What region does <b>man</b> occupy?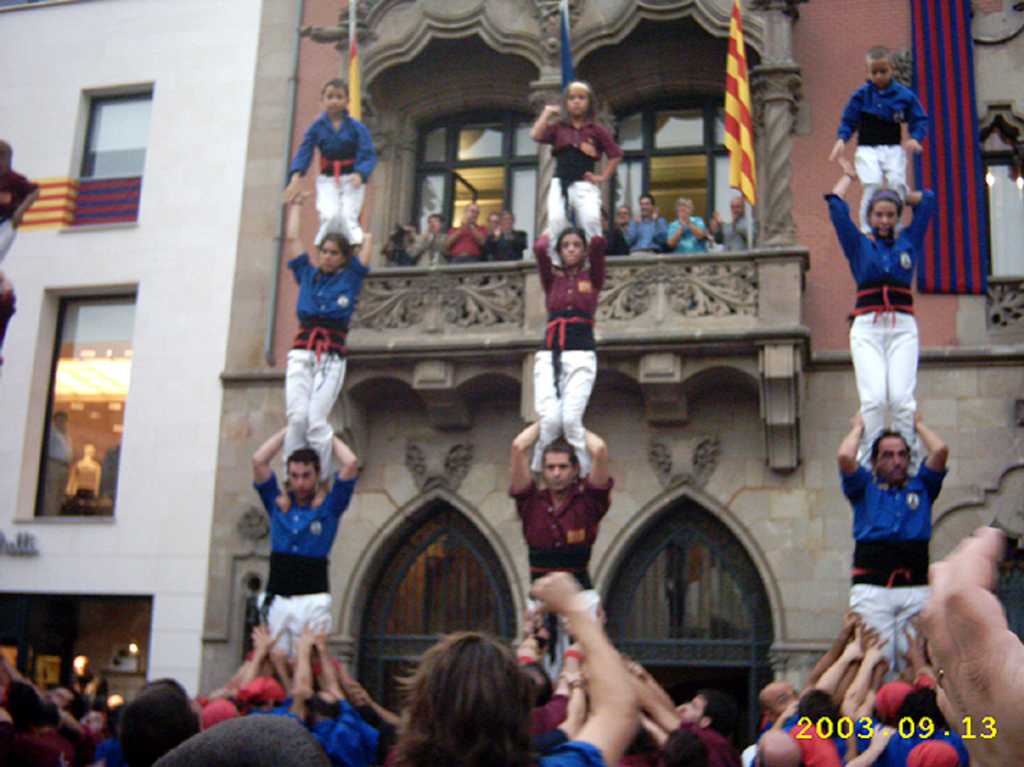
<region>247, 429, 363, 669</region>.
